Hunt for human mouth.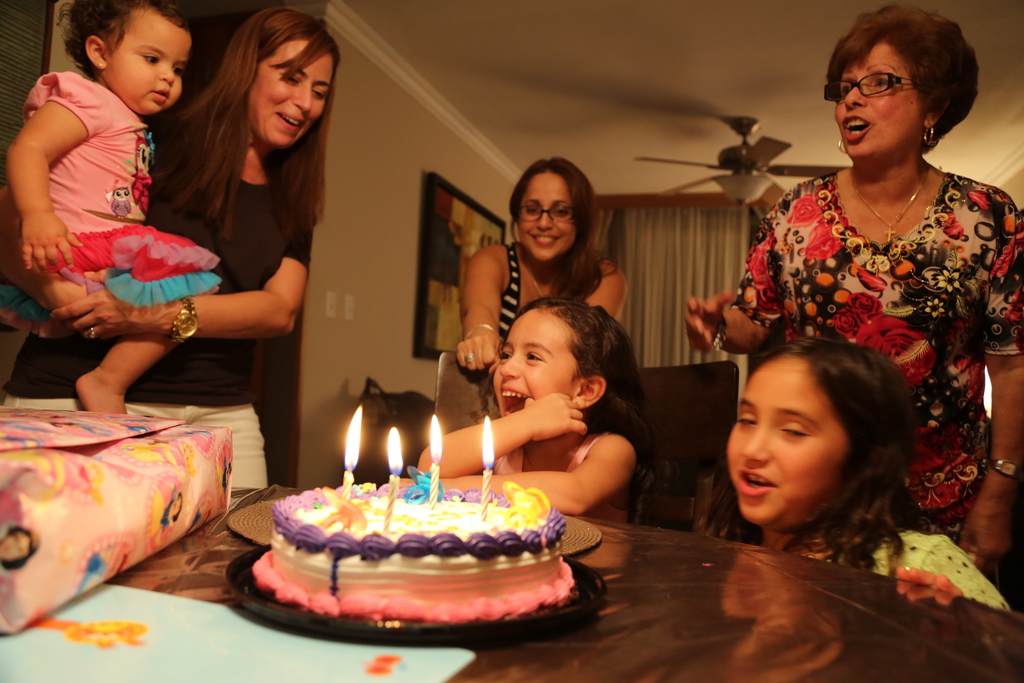
Hunted down at locate(842, 118, 872, 145).
